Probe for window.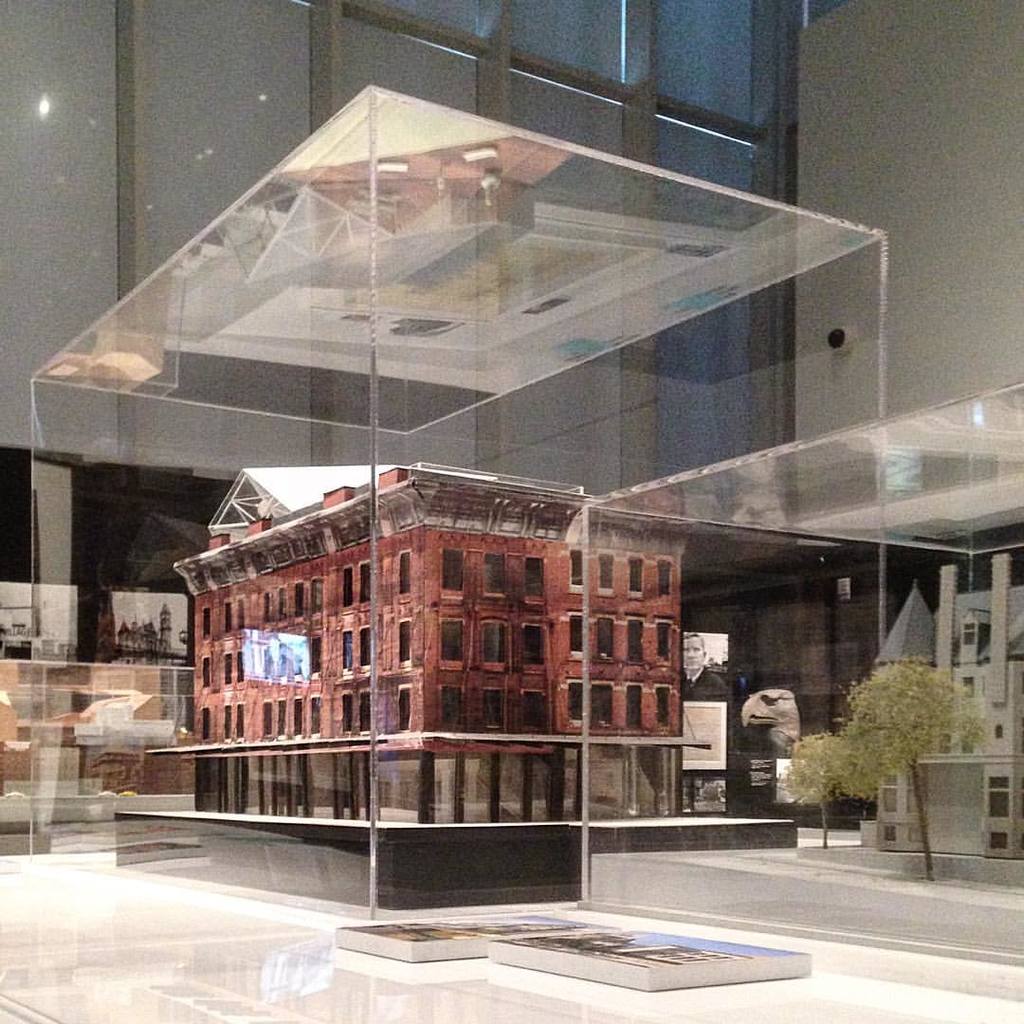
Probe result: x1=562 y1=680 x2=582 y2=722.
